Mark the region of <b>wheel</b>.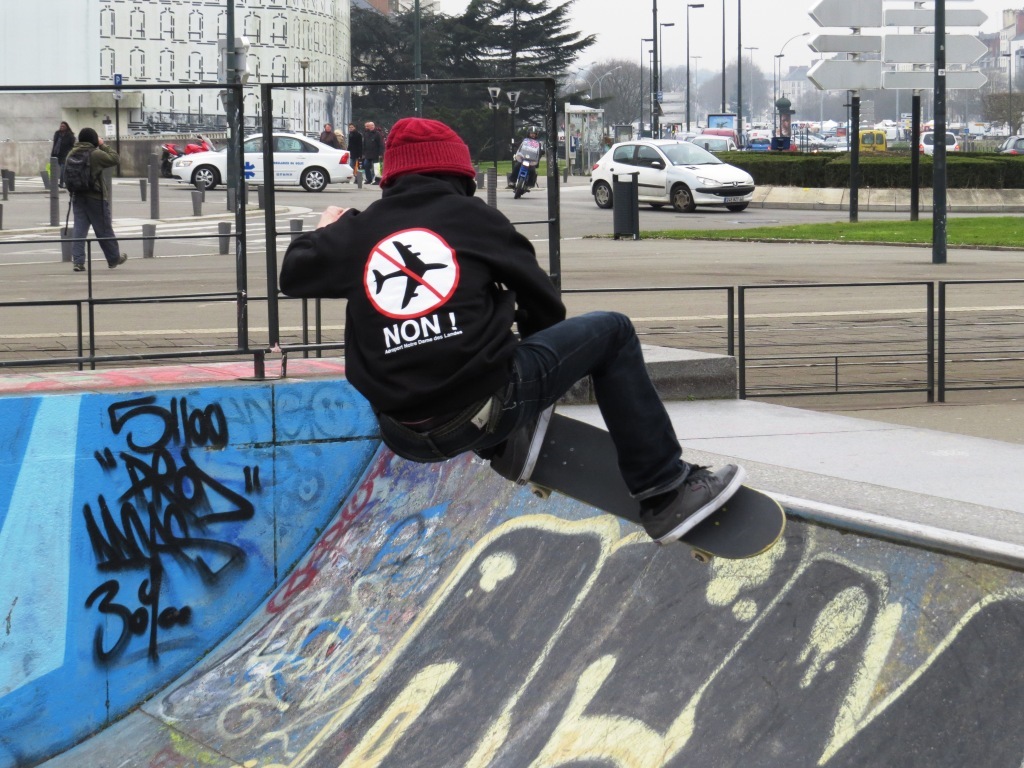
Region: <bbox>193, 164, 220, 191</bbox>.
